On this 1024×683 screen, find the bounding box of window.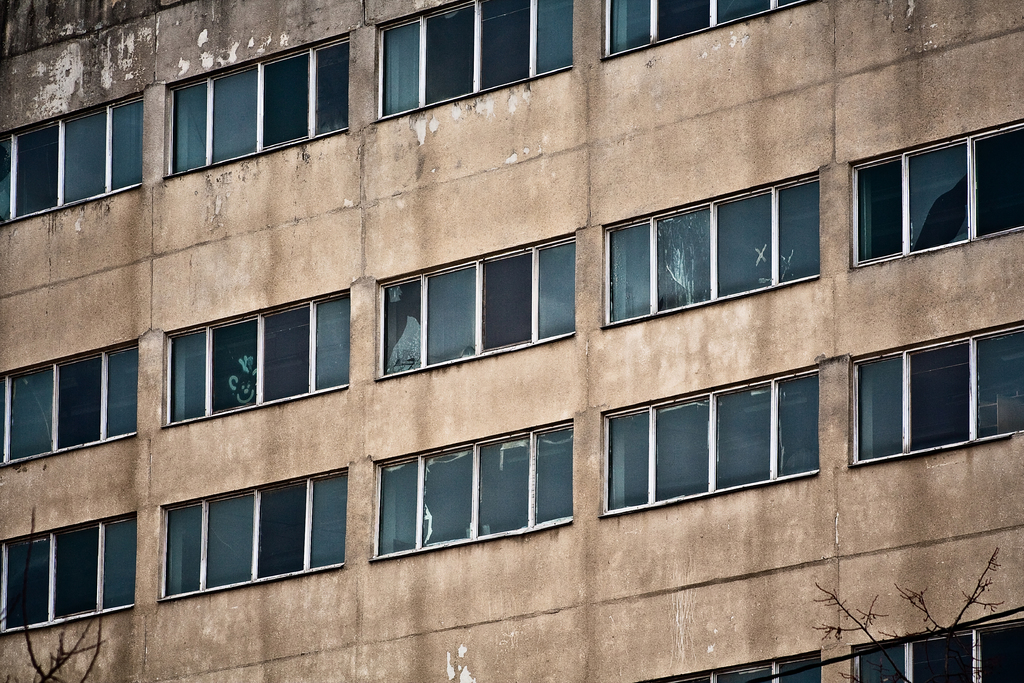
Bounding box: <bbox>593, 0, 813, 56</bbox>.
